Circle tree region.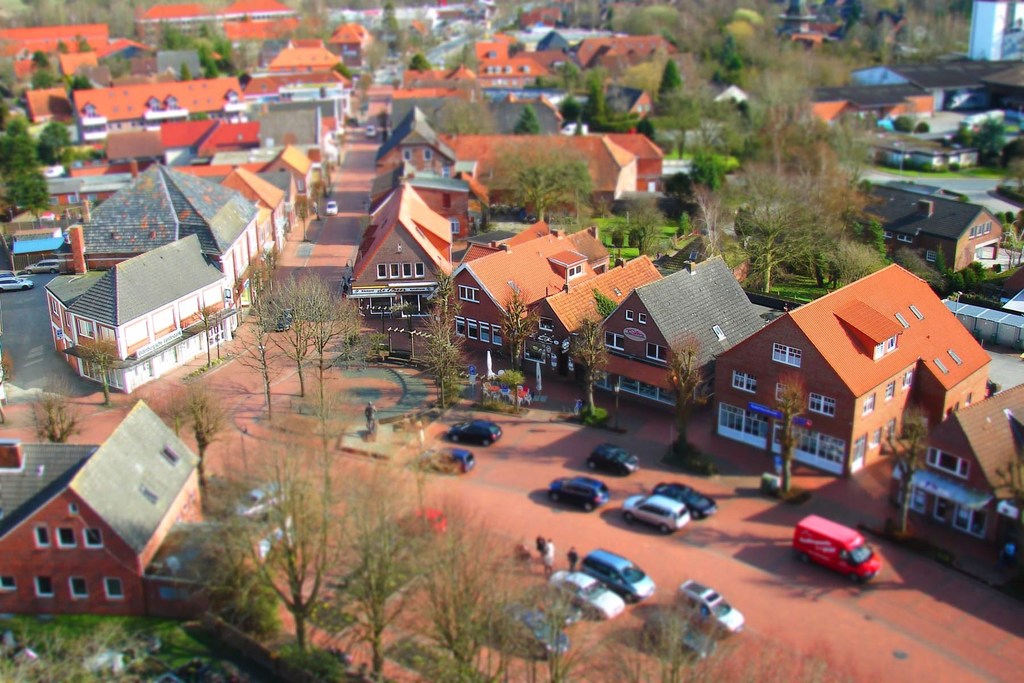
Region: rect(228, 277, 381, 412).
